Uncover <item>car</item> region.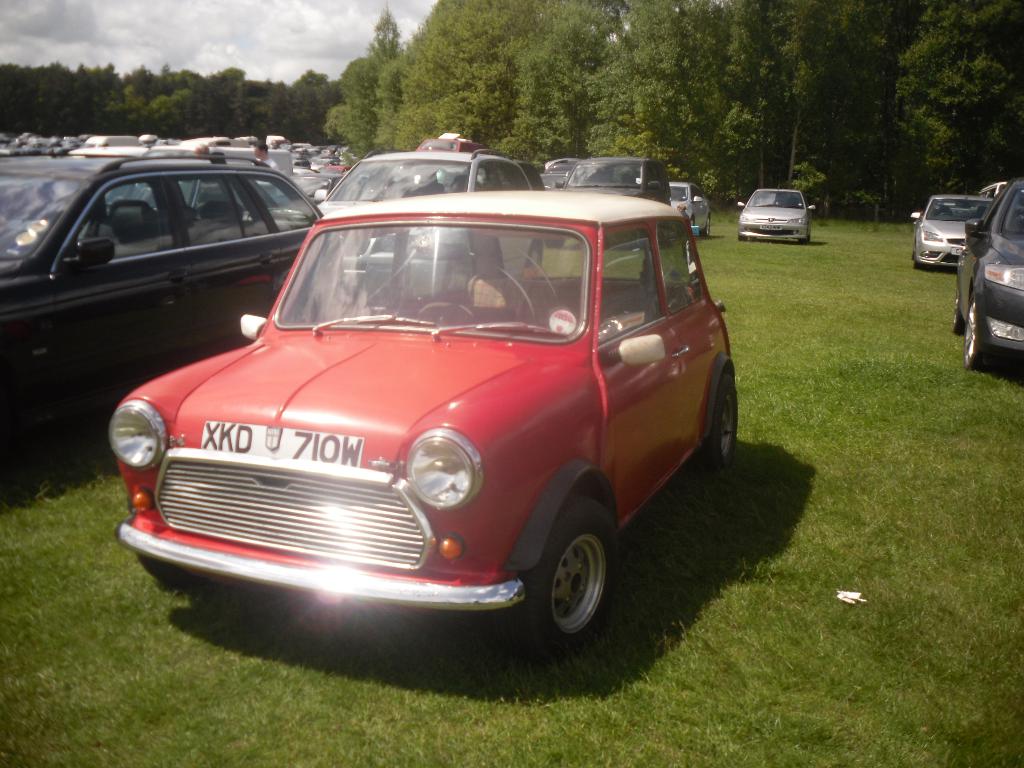
Uncovered: <region>290, 151, 315, 172</region>.
